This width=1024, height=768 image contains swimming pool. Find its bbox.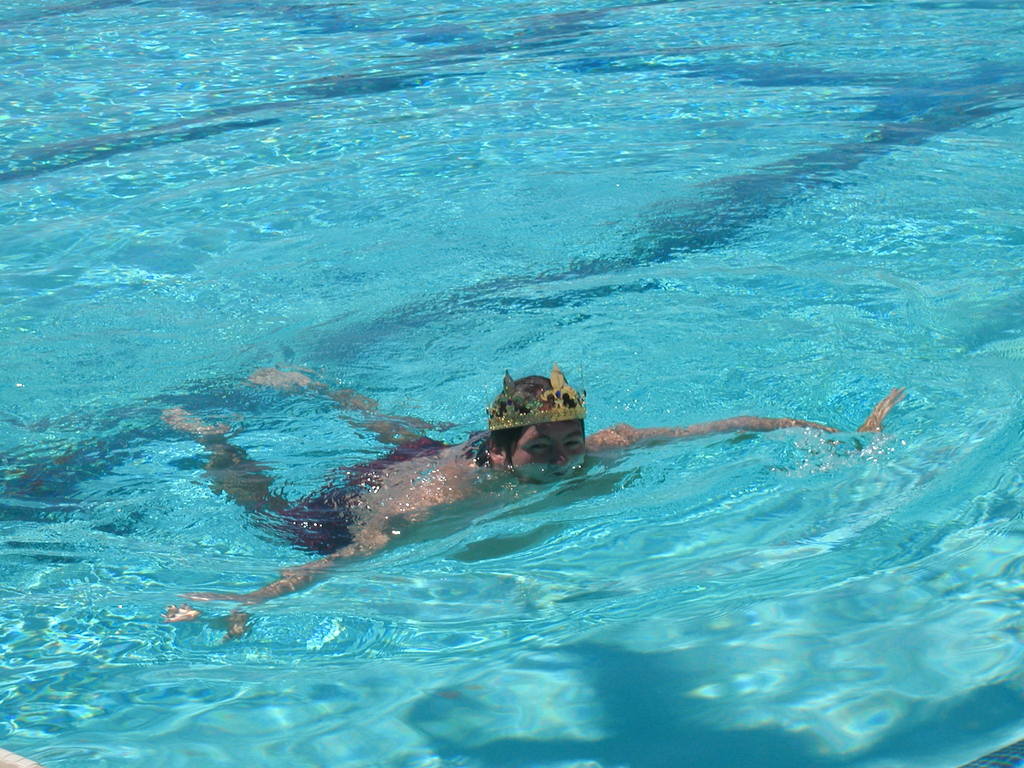
detection(0, 0, 1023, 767).
